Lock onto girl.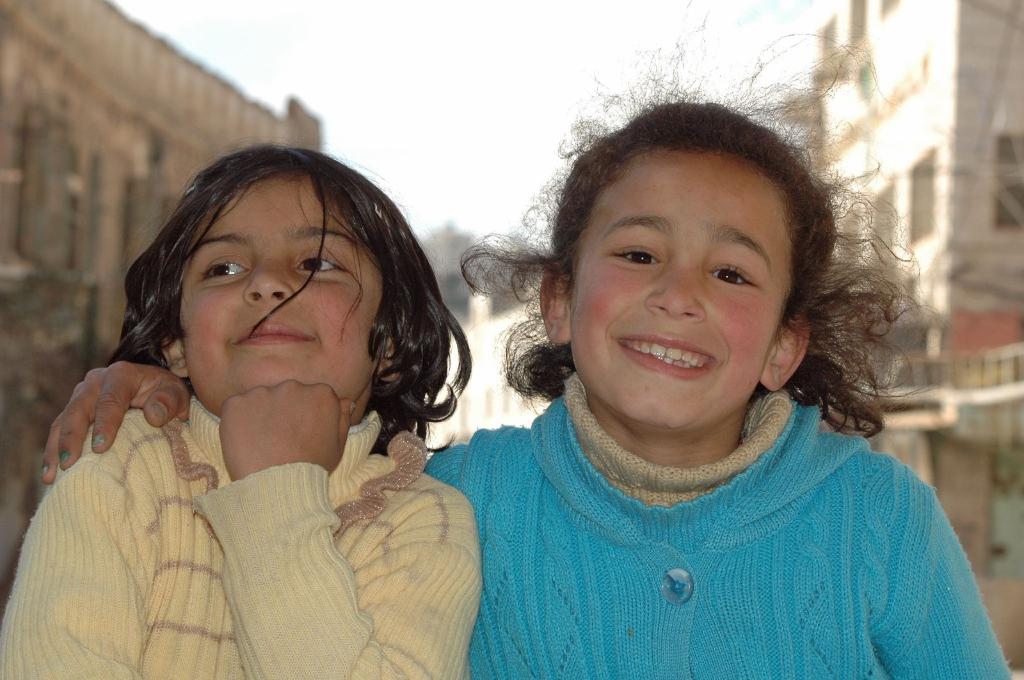
Locked: [0,138,479,679].
